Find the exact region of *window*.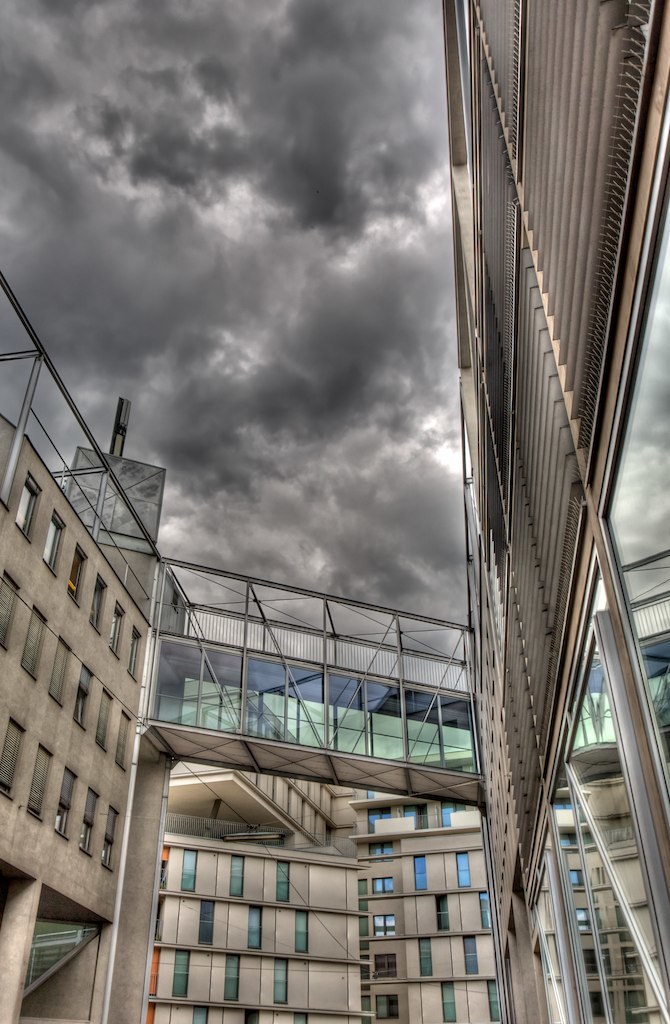
Exact region: {"left": 440, "top": 980, "right": 452, "bottom": 1023}.
